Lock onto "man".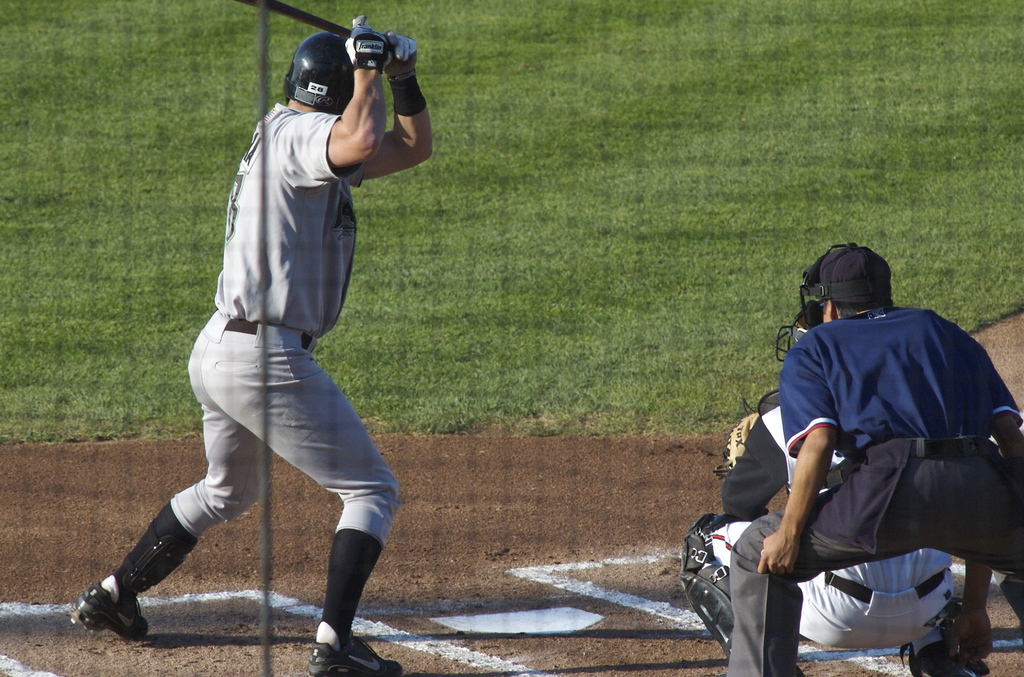
Locked: 719:236:1023:676.
